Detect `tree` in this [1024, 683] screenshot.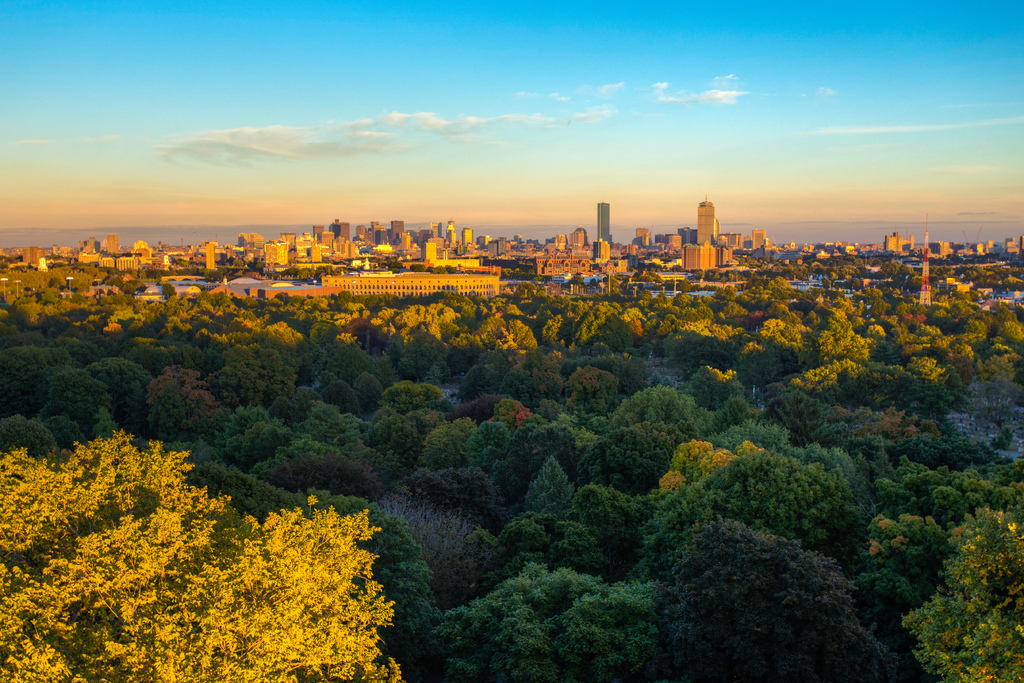
Detection: 186:470:292:526.
